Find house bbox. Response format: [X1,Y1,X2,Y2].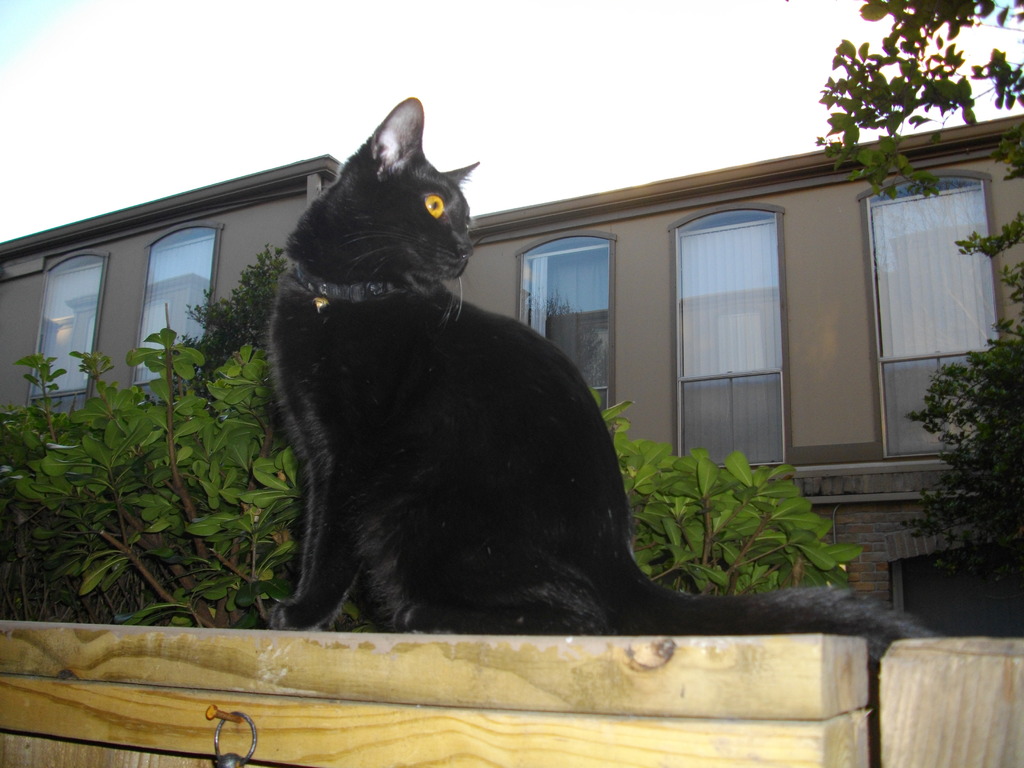
[0,152,1023,666].
